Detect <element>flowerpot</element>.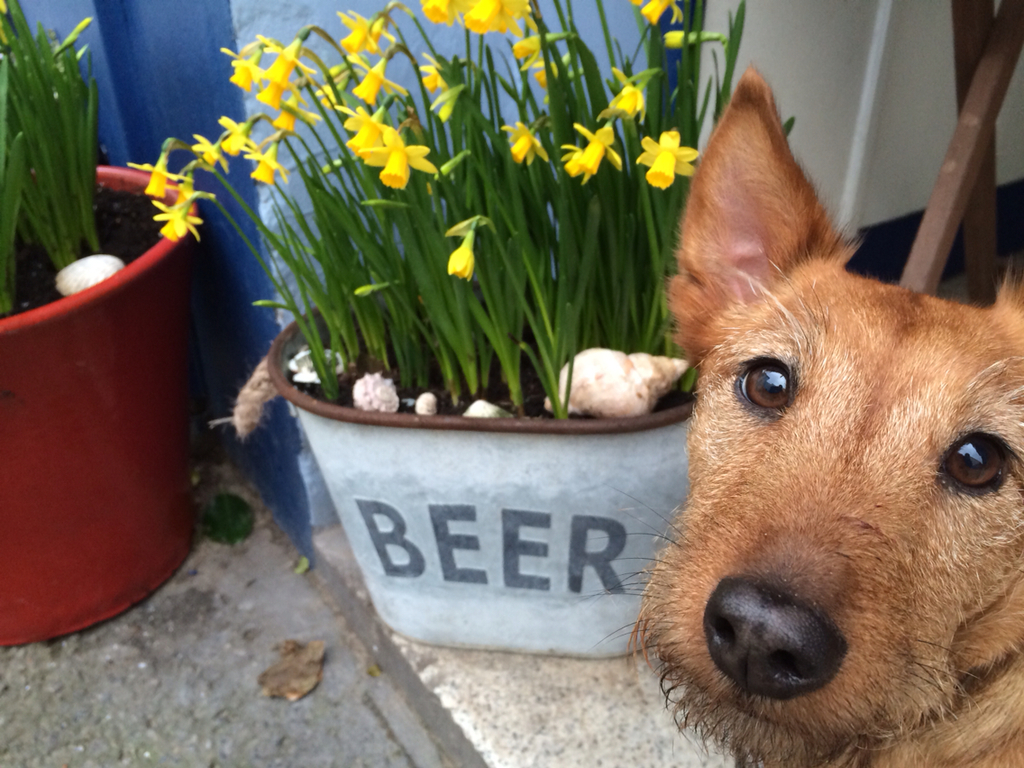
Detected at l=14, t=100, r=200, b=671.
